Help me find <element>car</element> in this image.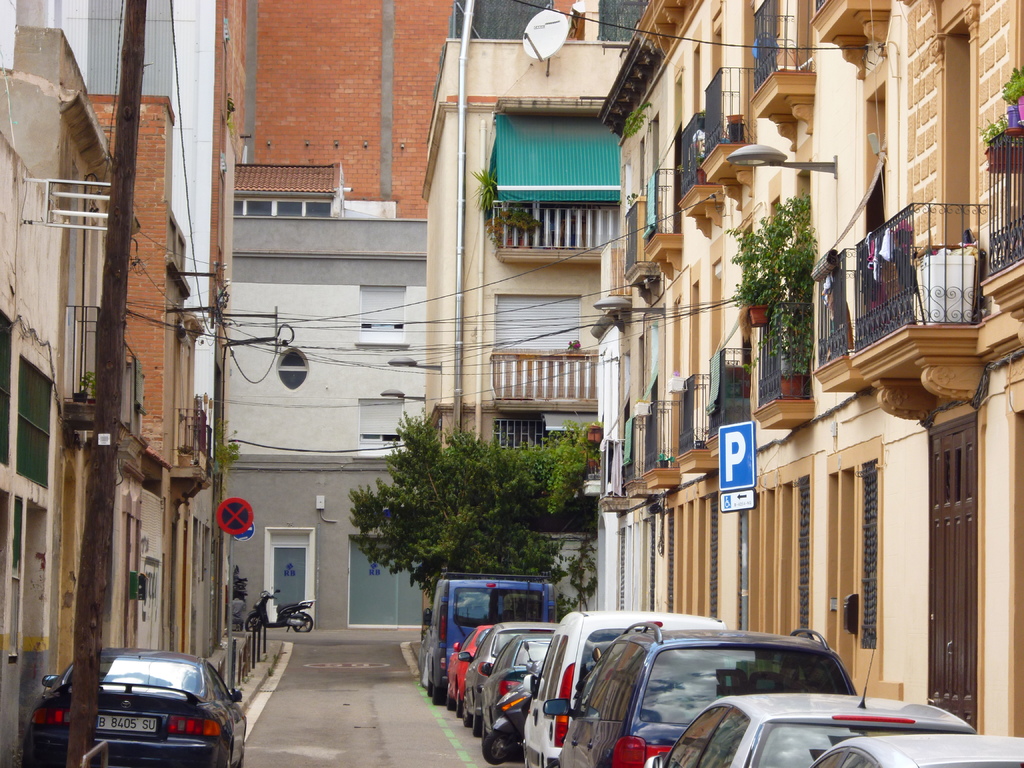
Found it: detection(480, 632, 556, 742).
